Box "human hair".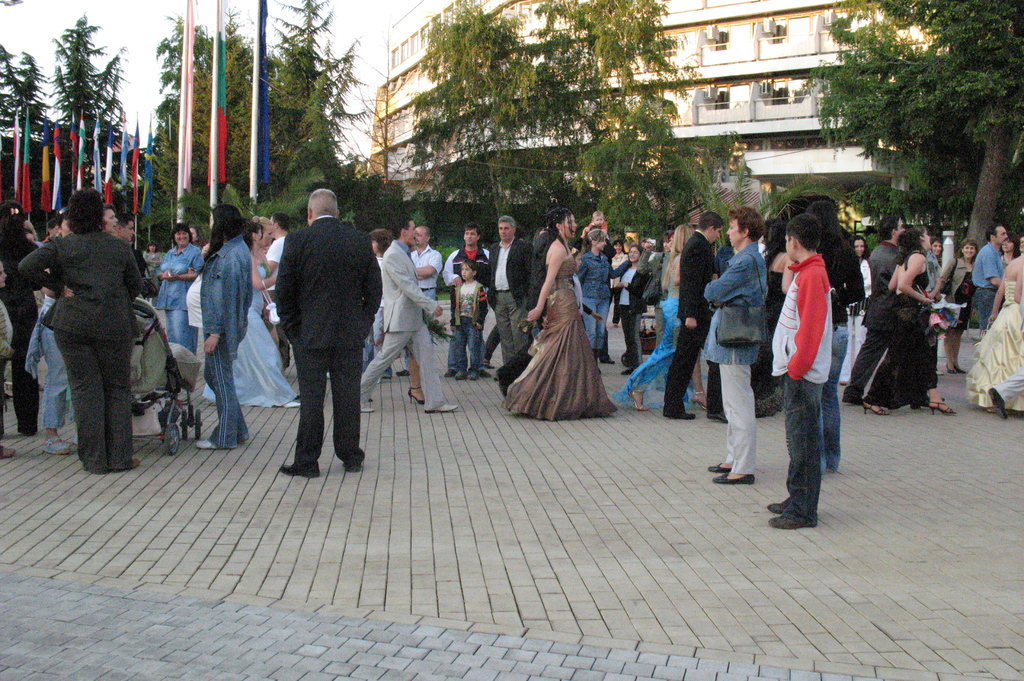
(x1=724, y1=204, x2=772, y2=243).
